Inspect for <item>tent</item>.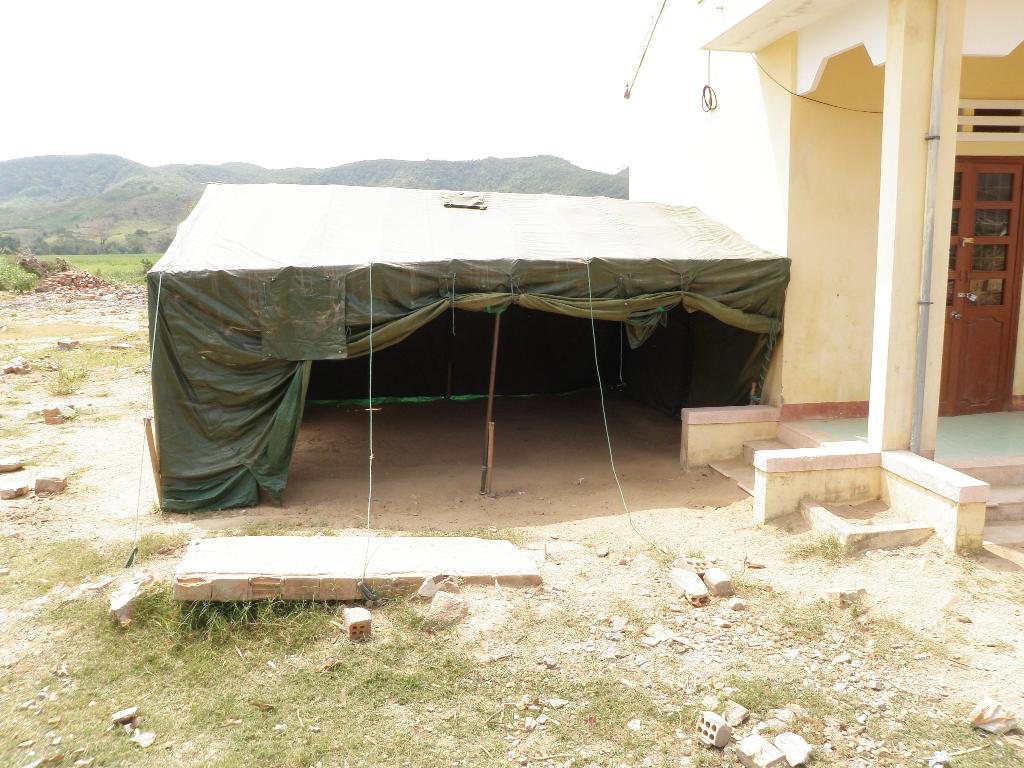
Inspection: [left=123, top=182, right=821, bottom=504].
